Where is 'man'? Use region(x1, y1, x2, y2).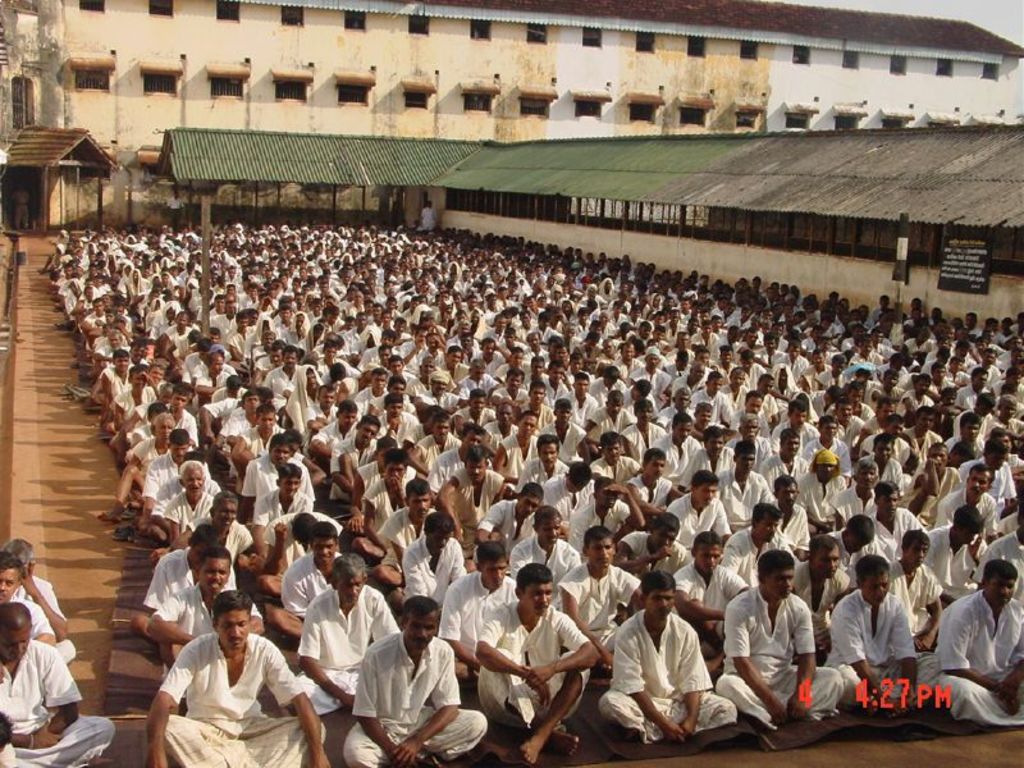
region(321, 408, 384, 492).
